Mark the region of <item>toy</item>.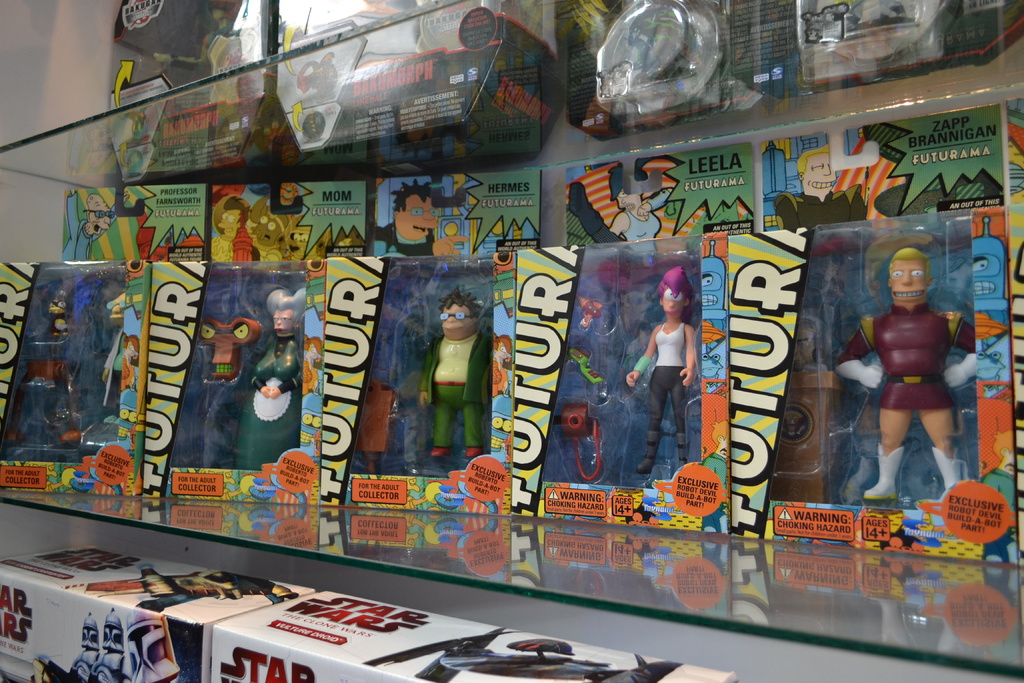
Region: bbox=[780, 152, 872, 226].
